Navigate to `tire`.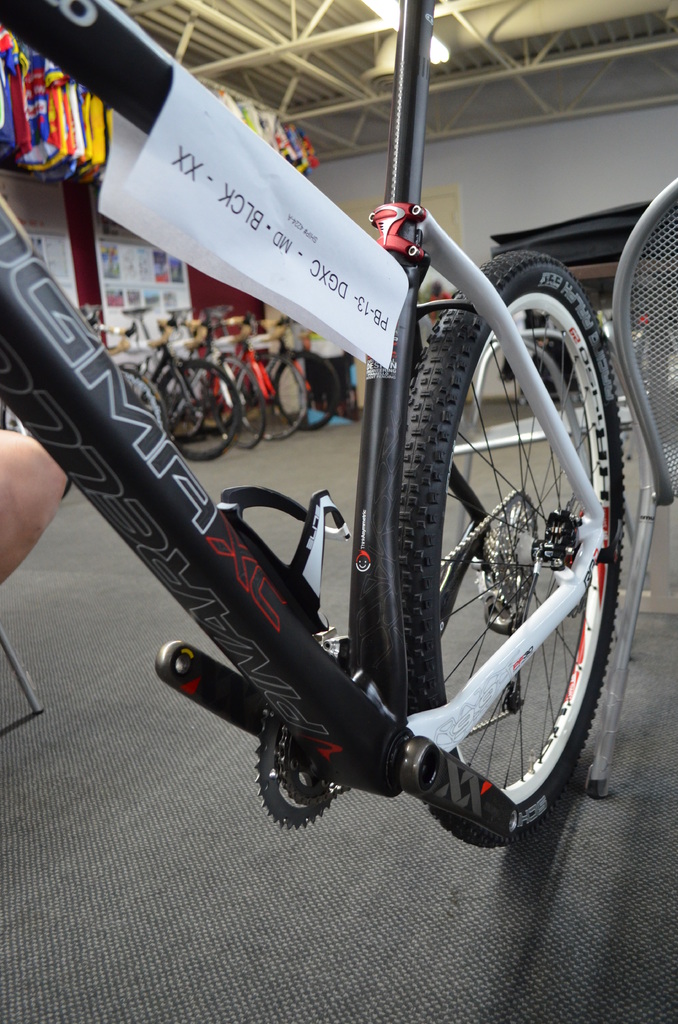
Navigation target: 211 362 267 450.
